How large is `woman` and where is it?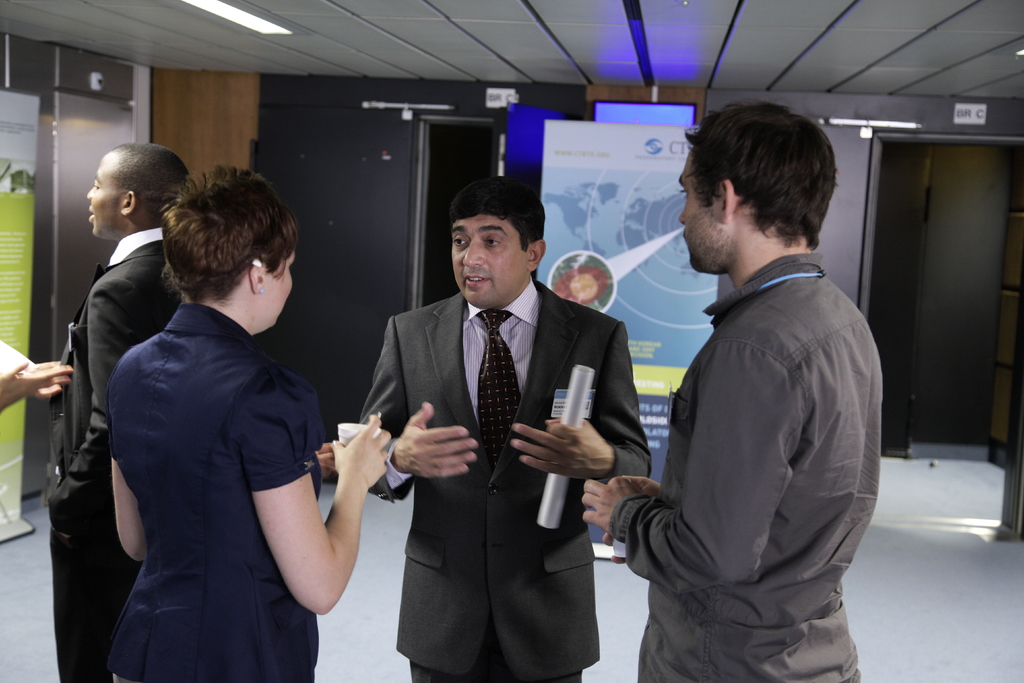
Bounding box: bbox=(72, 136, 341, 682).
